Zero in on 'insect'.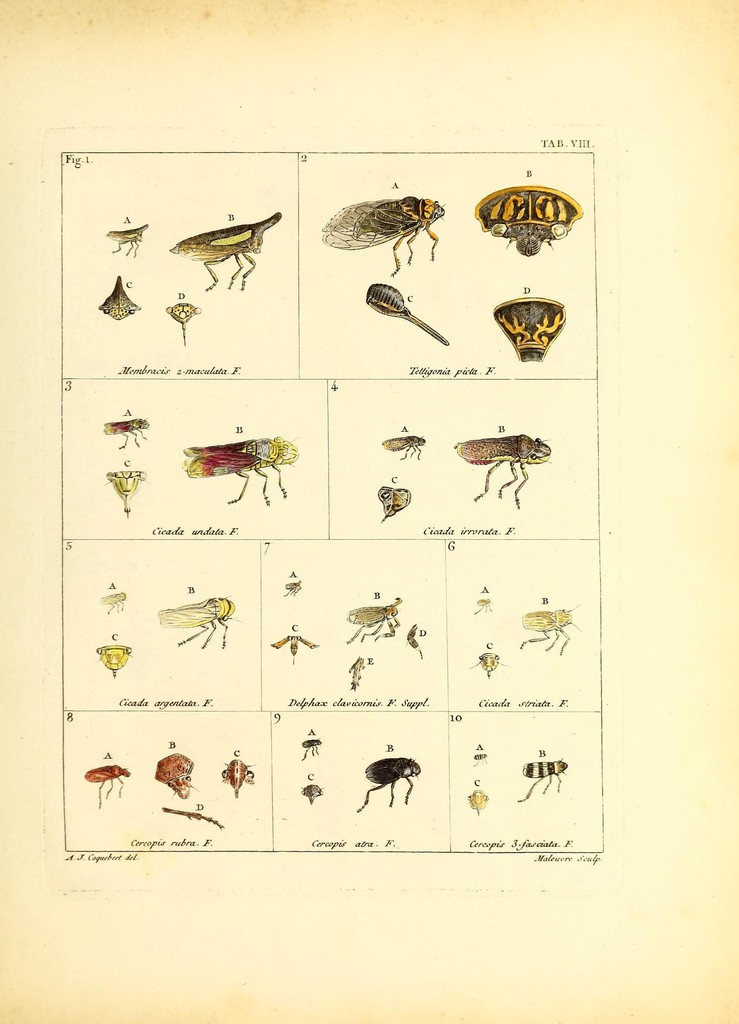
Zeroed in: 99 593 127 615.
